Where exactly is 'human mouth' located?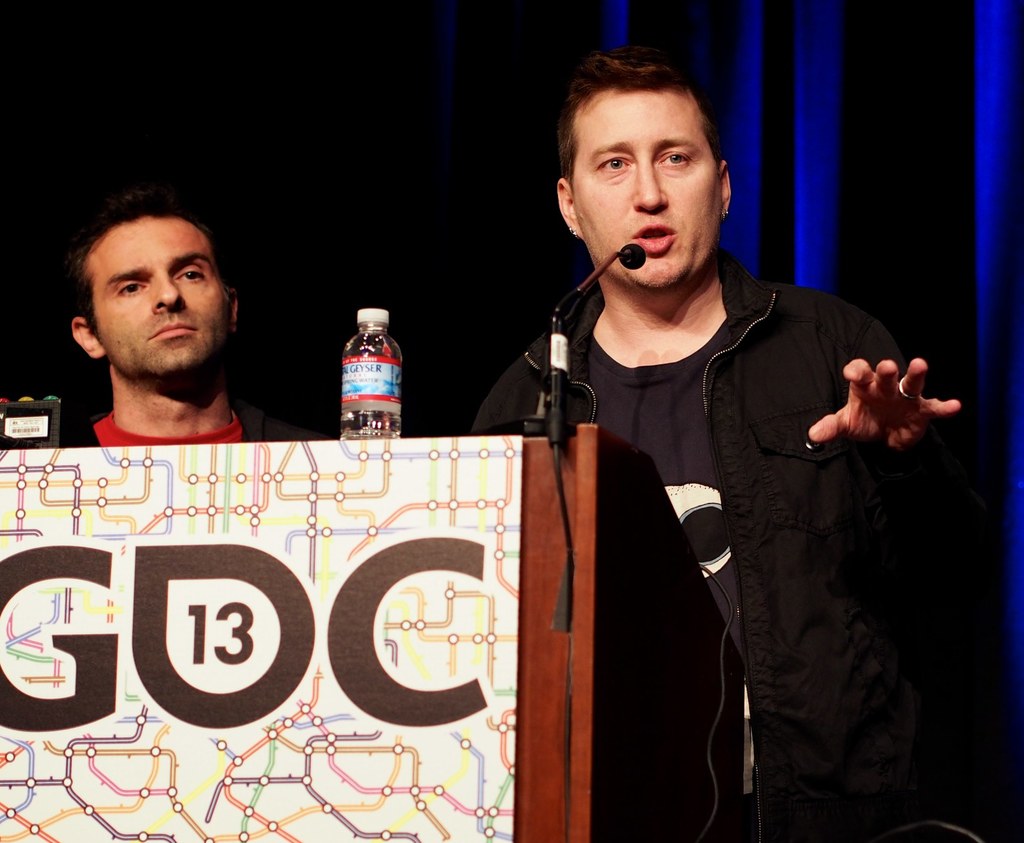
Its bounding box is <box>148,318,197,341</box>.
